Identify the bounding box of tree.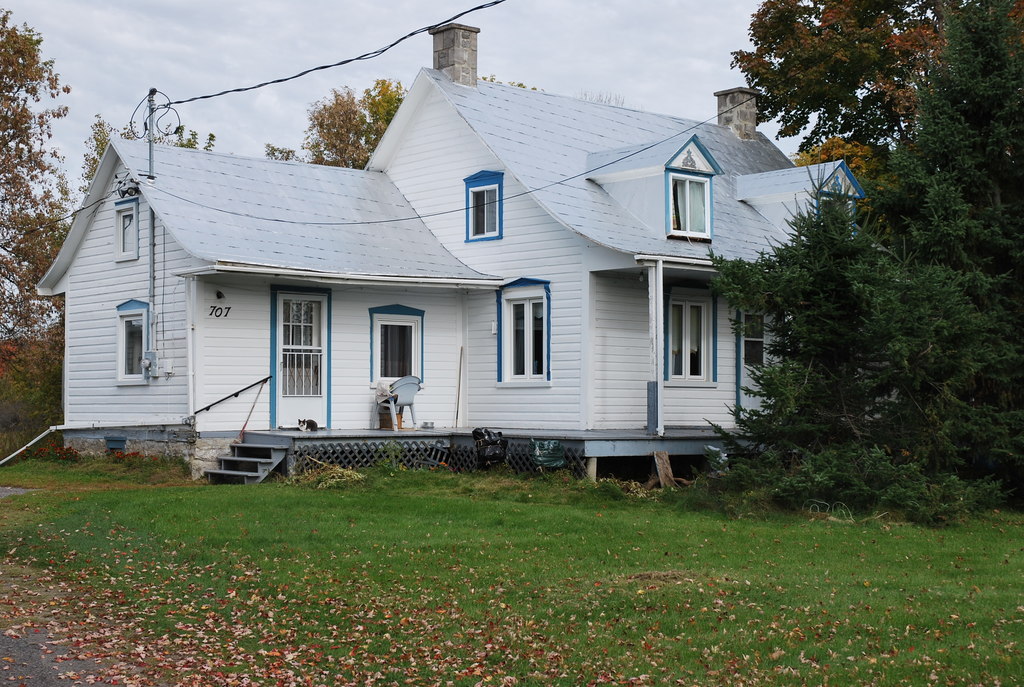
select_region(68, 113, 211, 217).
